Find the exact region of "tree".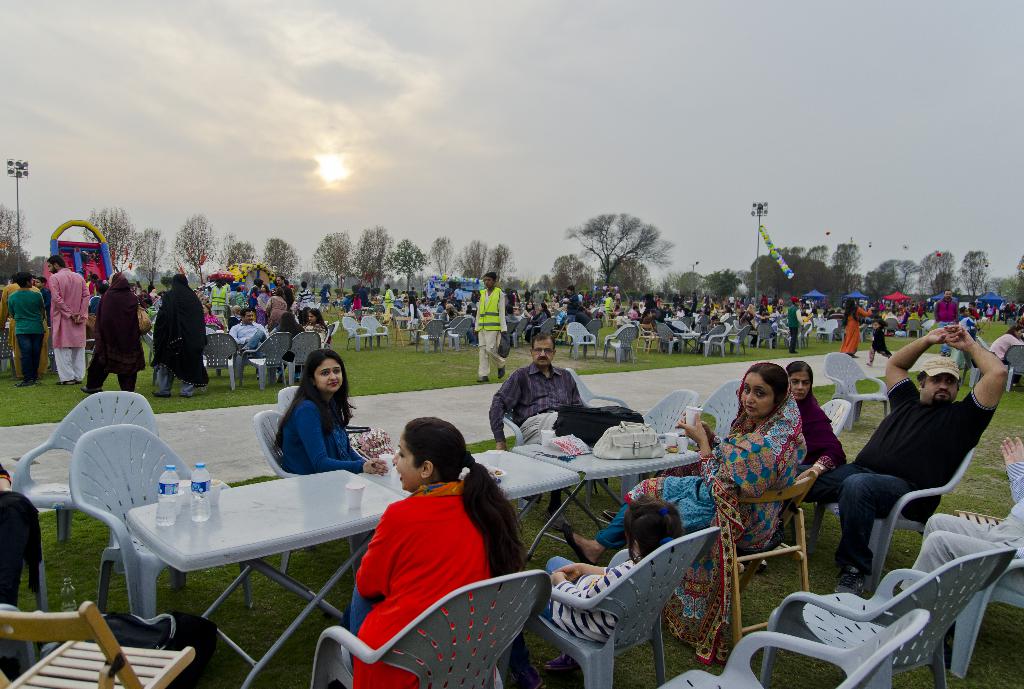
Exact region: 459:235:484:277.
